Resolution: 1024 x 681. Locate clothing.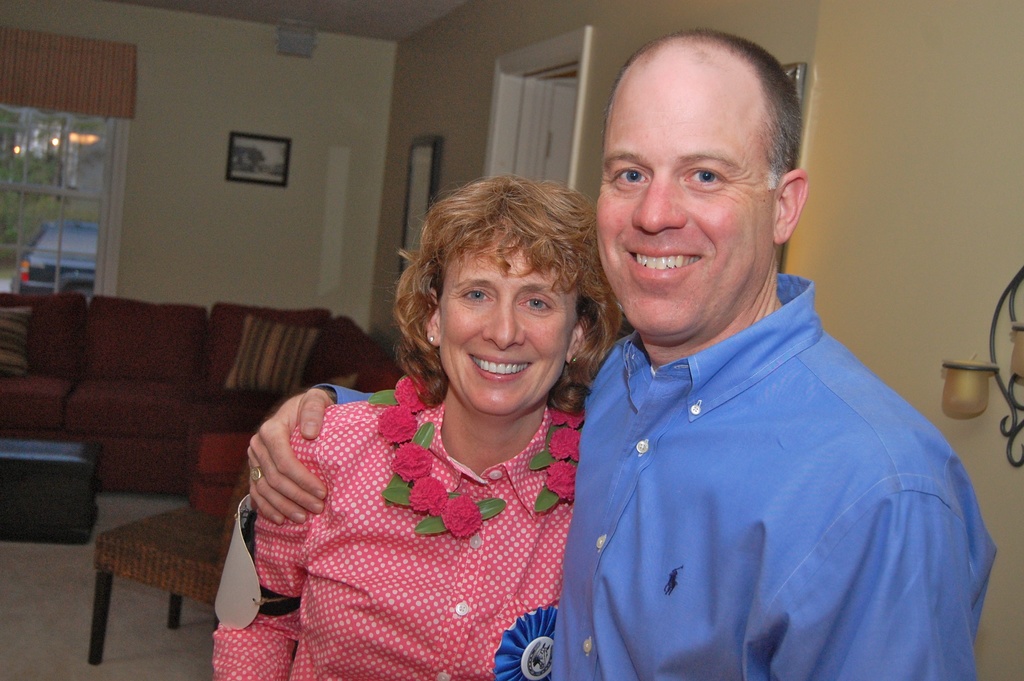
311 265 1001 680.
